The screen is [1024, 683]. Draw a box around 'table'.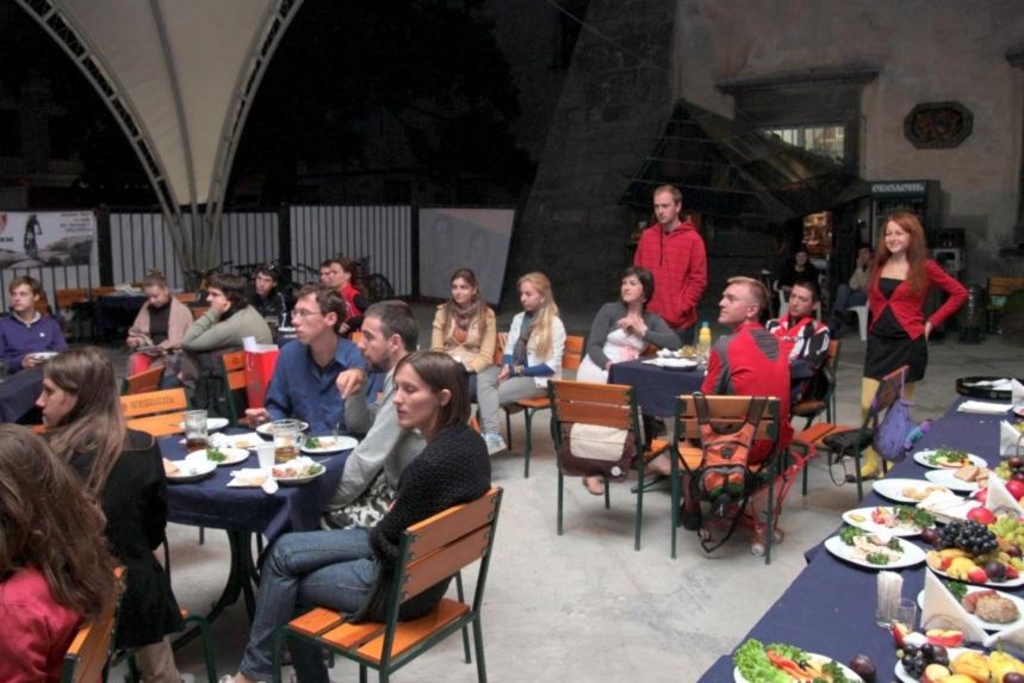
<box>135,416,334,625</box>.
